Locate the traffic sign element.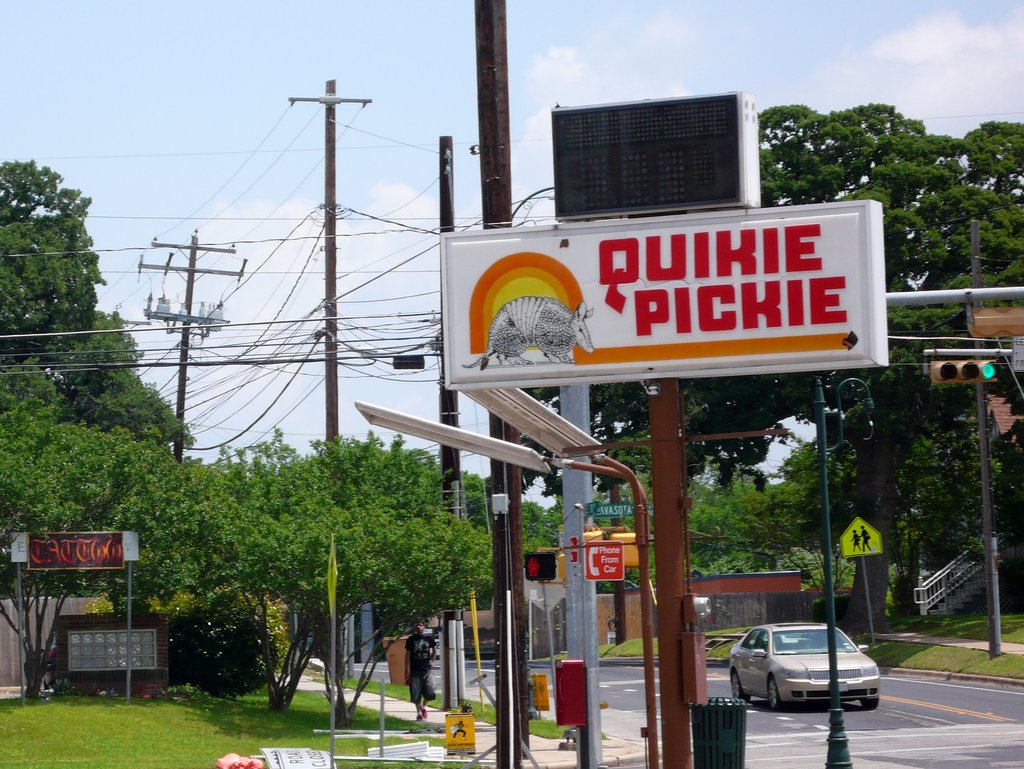
Element bbox: <bbox>838, 513, 882, 556</bbox>.
